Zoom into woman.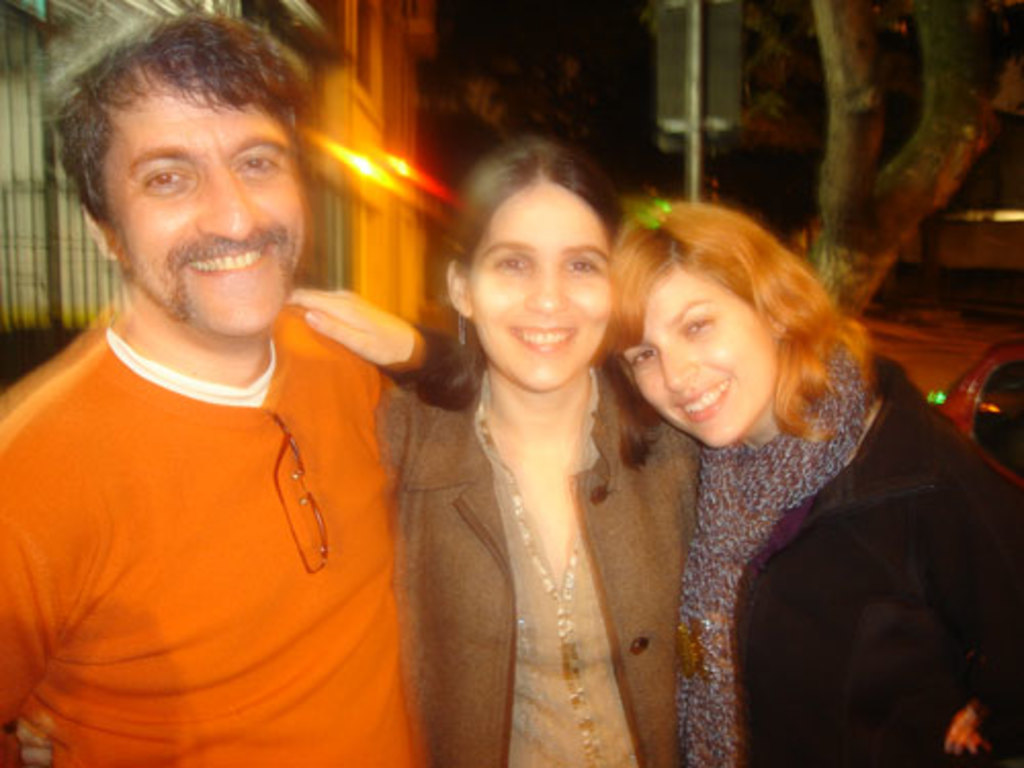
Zoom target: {"left": 590, "top": 201, "right": 1022, "bottom": 766}.
